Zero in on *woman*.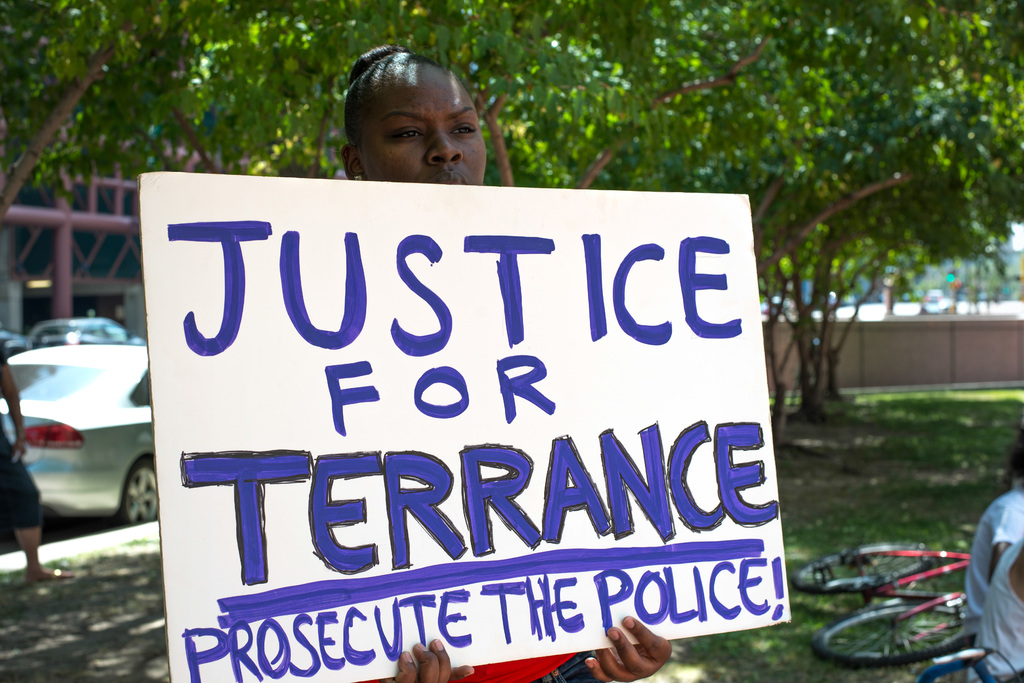
Zeroed in: crop(339, 44, 675, 682).
